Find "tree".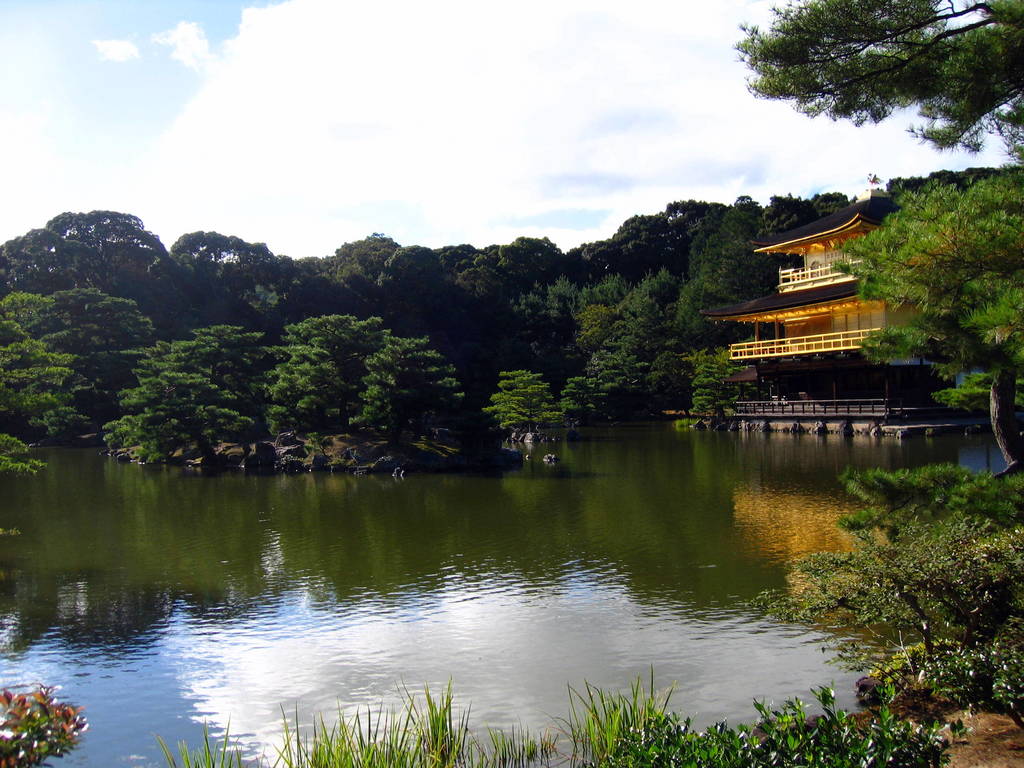
Rect(355, 348, 464, 427).
